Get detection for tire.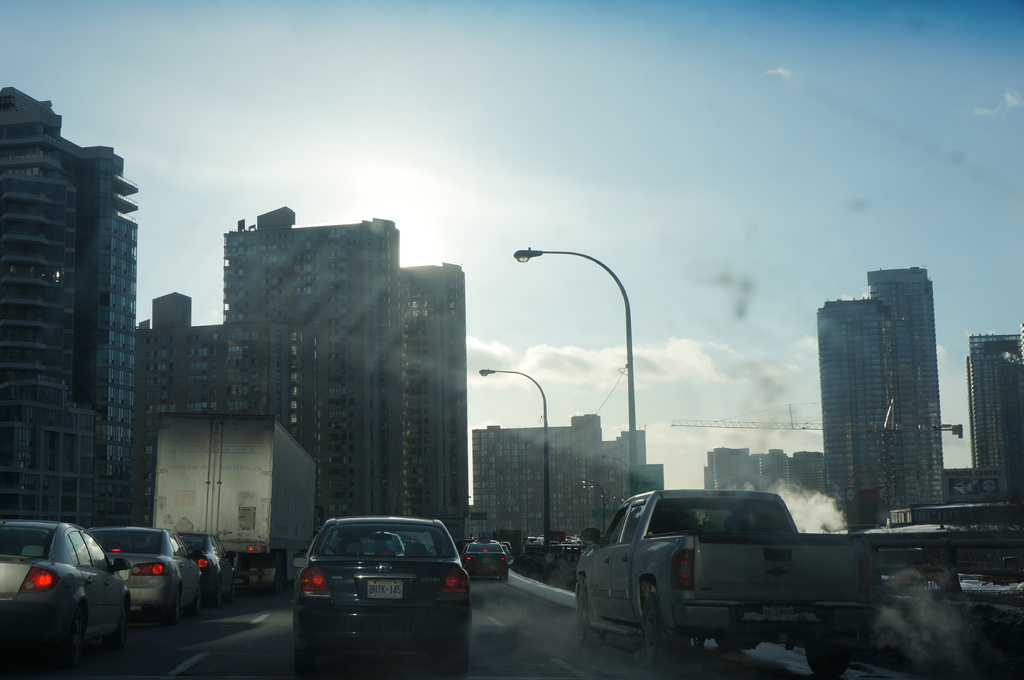
Detection: 806 638 852 677.
